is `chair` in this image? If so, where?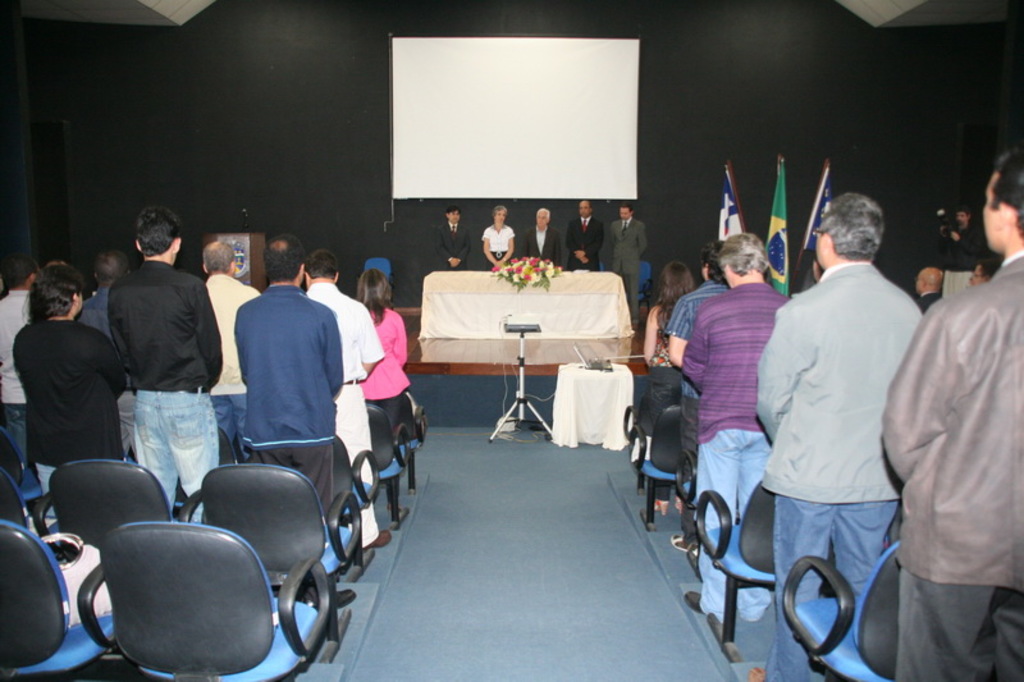
Yes, at 35, 458, 177, 563.
